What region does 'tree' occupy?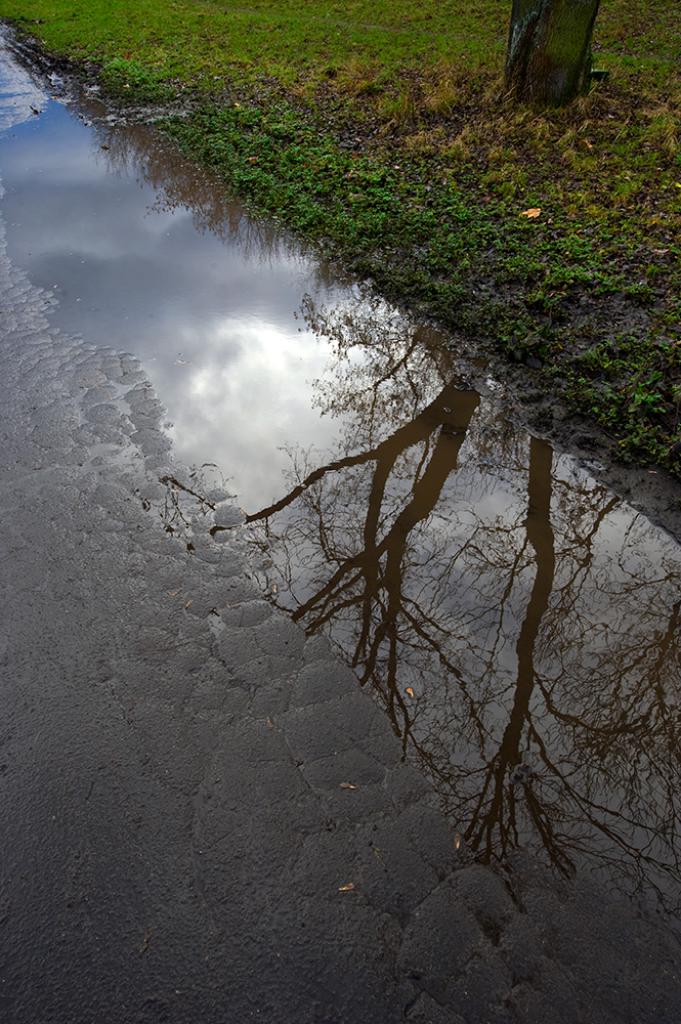
<bbox>486, 0, 586, 142</bbox>.
